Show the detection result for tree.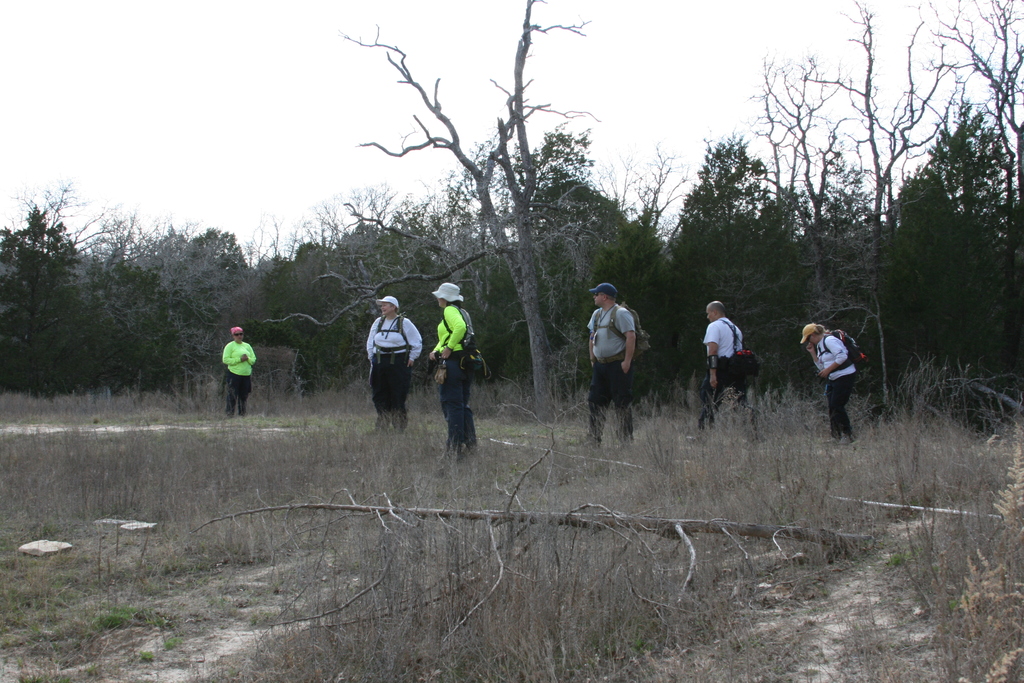
region(262, 0, 604, 420).
